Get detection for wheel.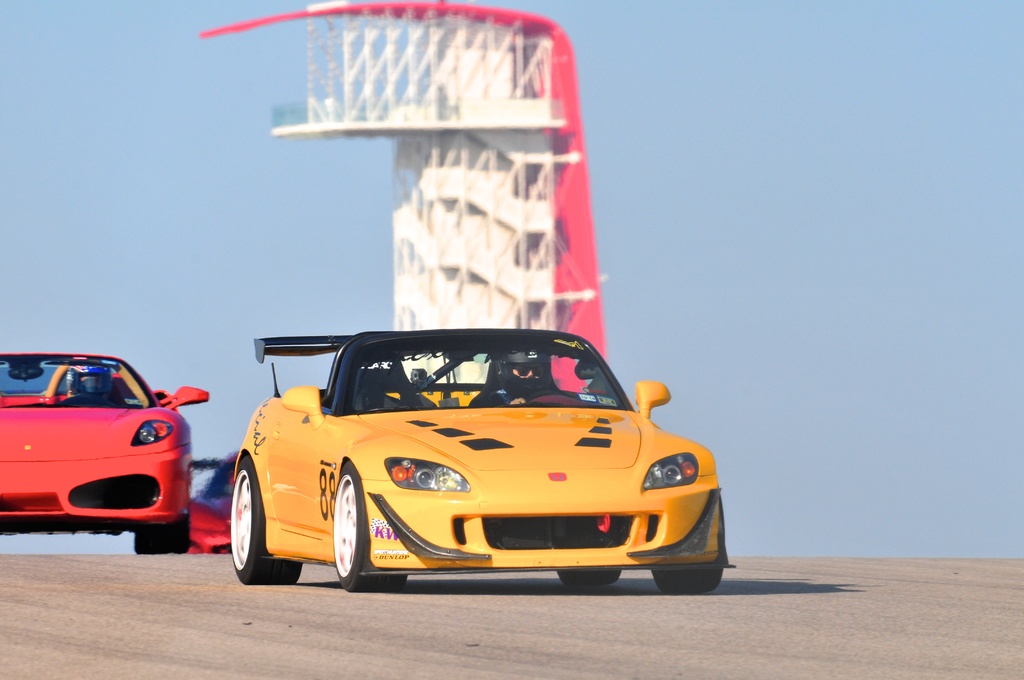
Detection: <region>559, 567, 621, 587</region>.
